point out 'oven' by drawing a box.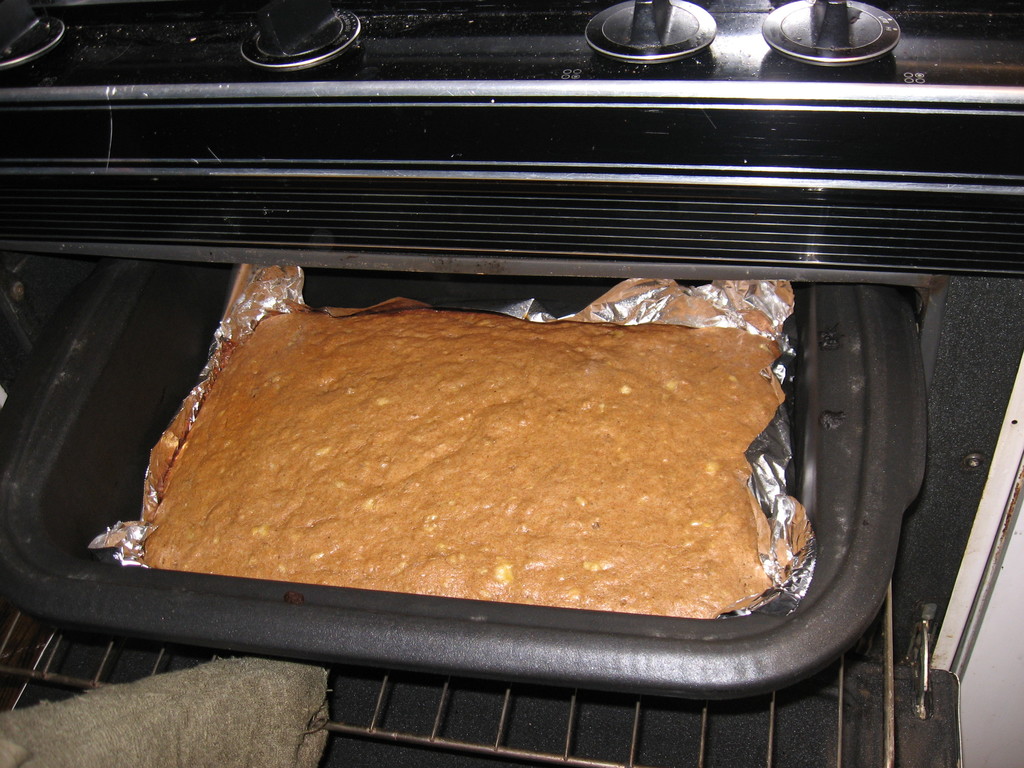
[left=0, top=0, right=1023, bottom=767].
